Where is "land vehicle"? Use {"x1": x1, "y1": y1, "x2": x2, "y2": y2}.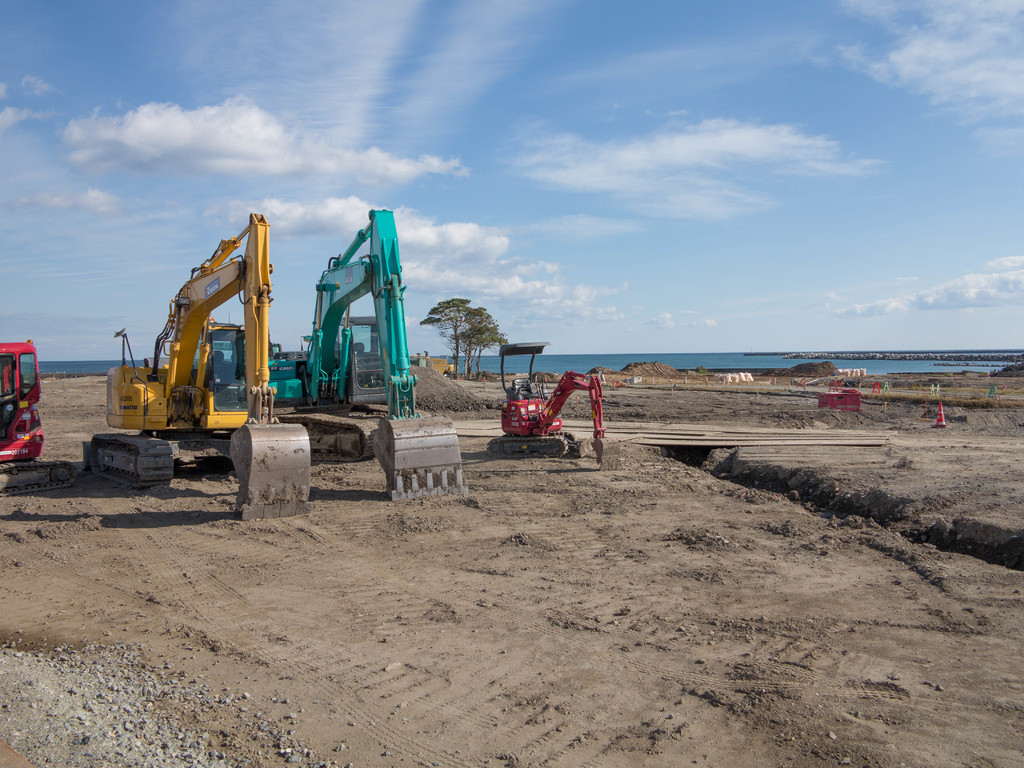
{"x1": 253, "y1": 204, "x2": 476, "y2": 502}.
